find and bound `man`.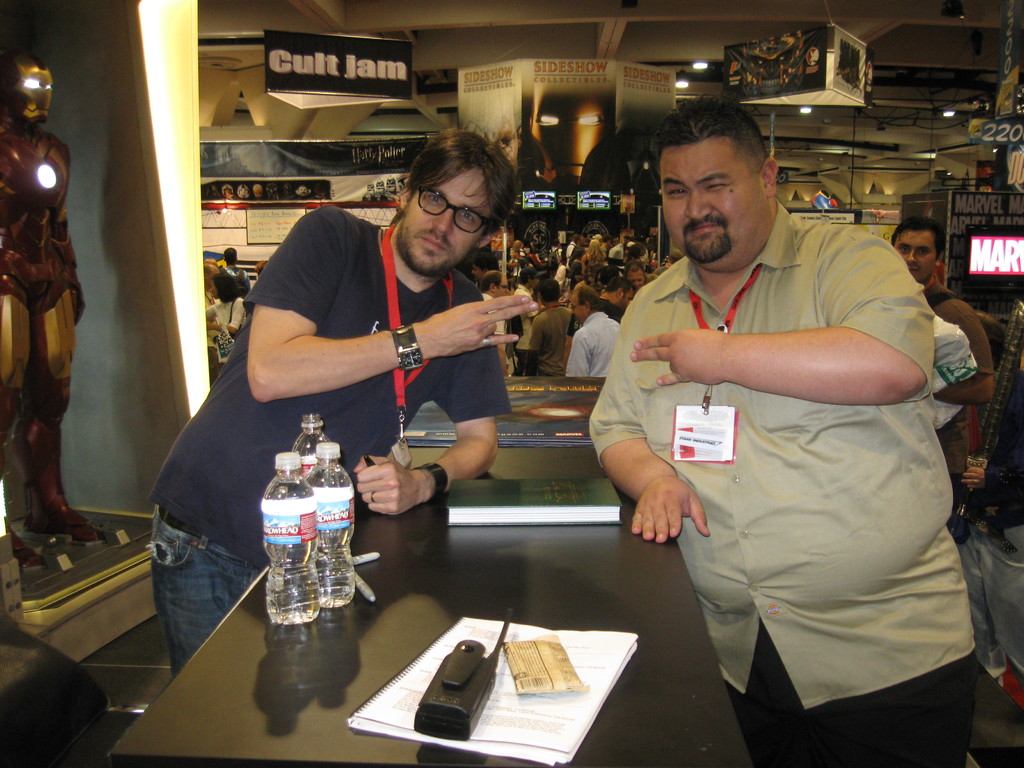
Bound: [143,131,546,672].
